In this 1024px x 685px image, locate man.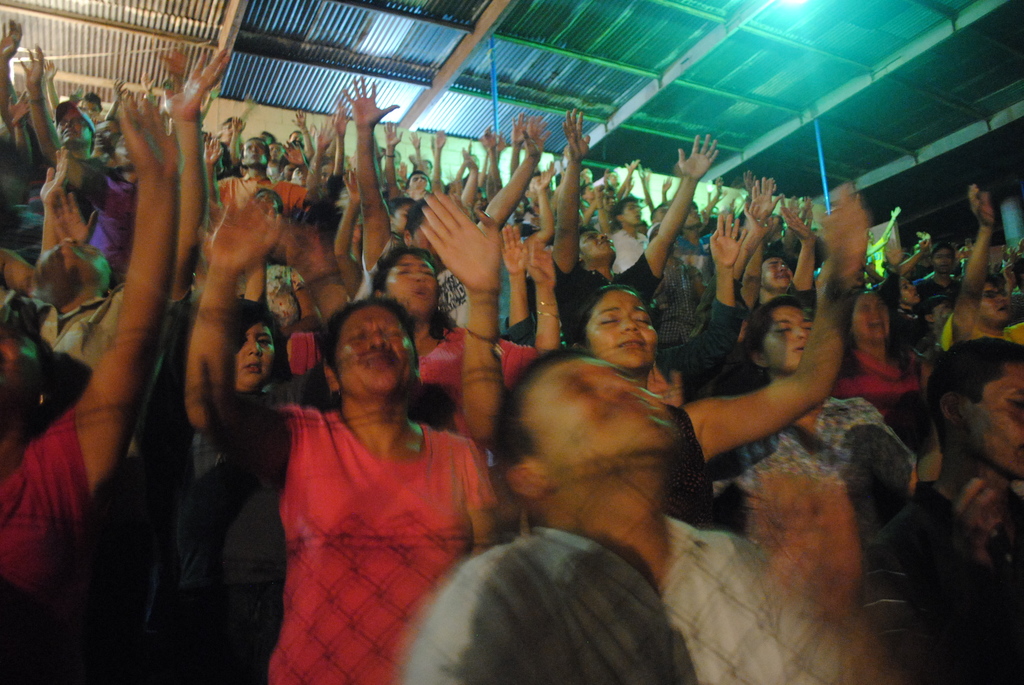
Bounding box: [x1=882, y1=332, x2=1023, y2=684].
